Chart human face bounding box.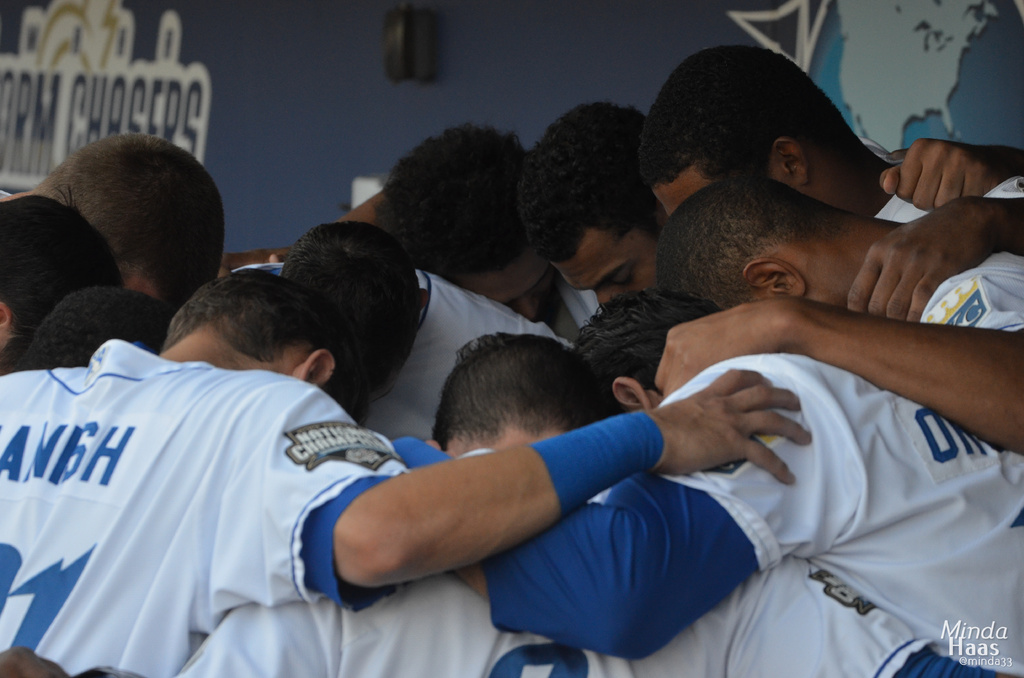
Charted: x1=462 y1=248 x2=533 y2=315.
